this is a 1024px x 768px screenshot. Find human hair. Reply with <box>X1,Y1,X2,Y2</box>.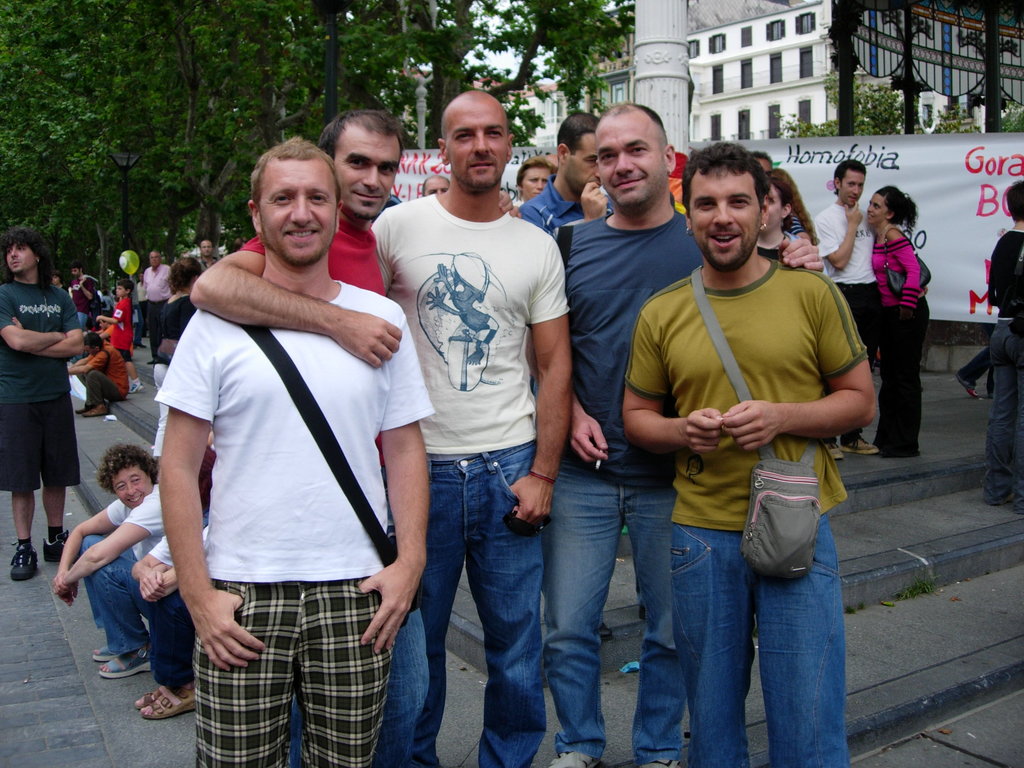
<box>876,184,918,232</box>.
